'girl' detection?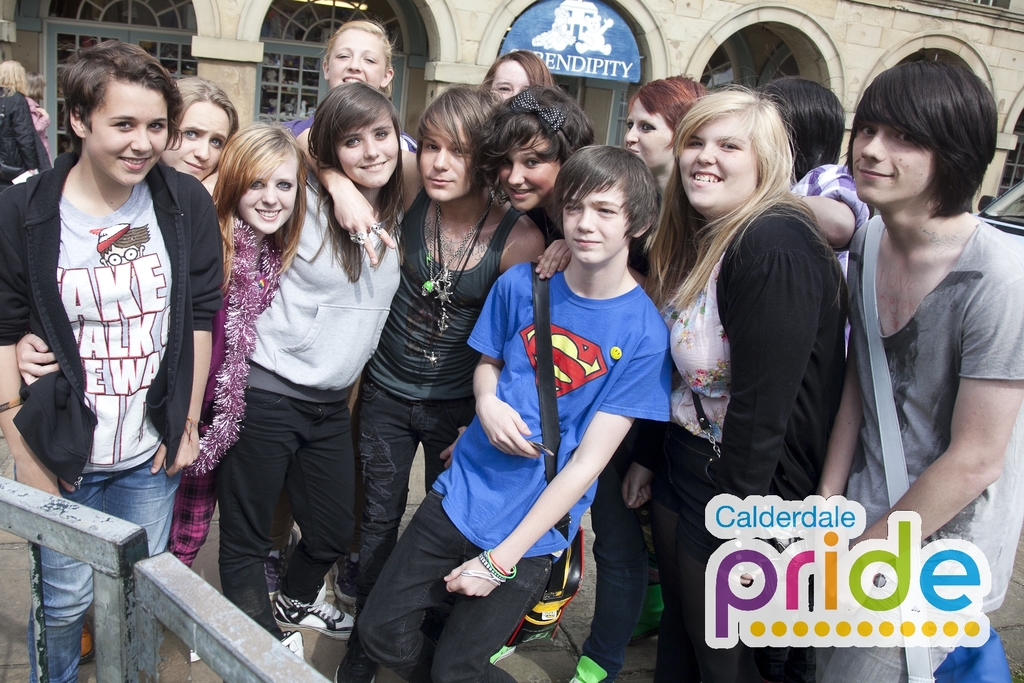
218:83:404:661
